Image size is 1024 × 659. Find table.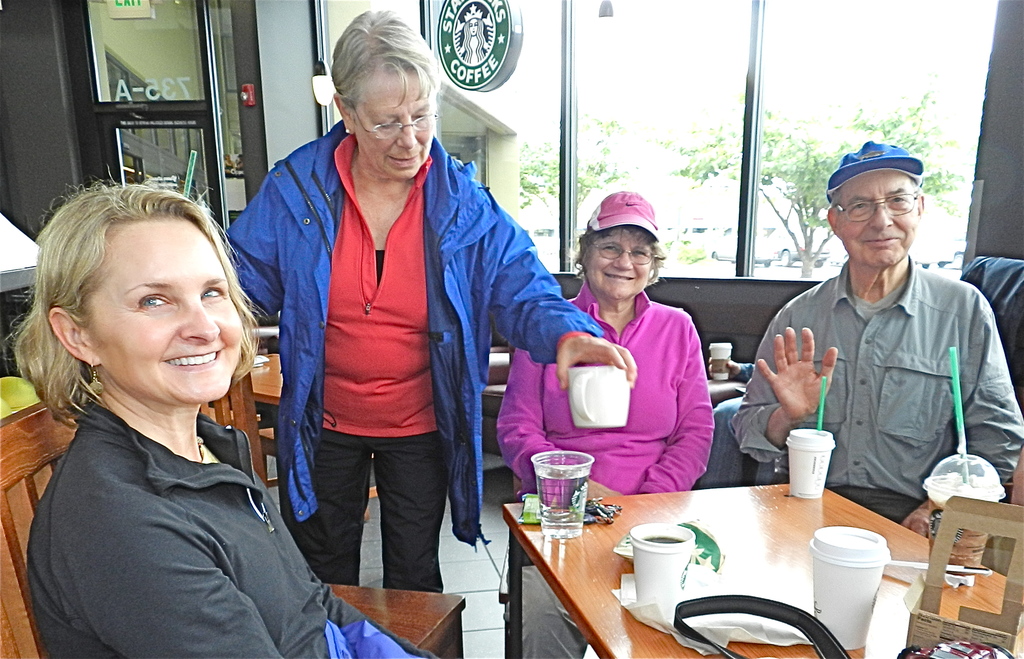
rect(248, 349, 286, 410).
